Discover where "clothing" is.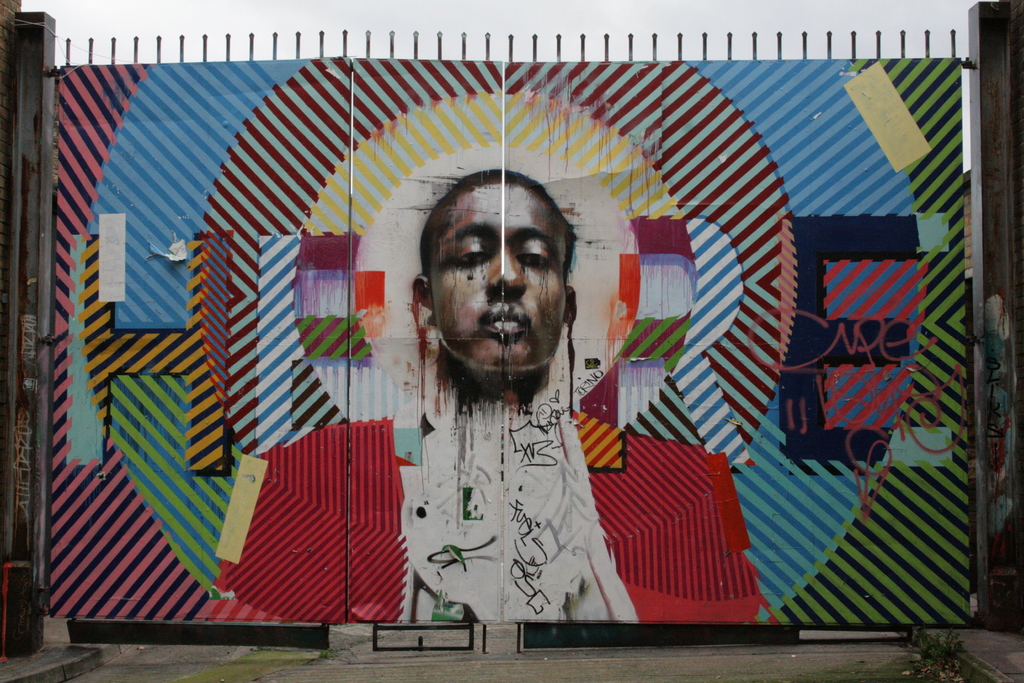
Discovered at select_region(207, 375, 758, 629).
